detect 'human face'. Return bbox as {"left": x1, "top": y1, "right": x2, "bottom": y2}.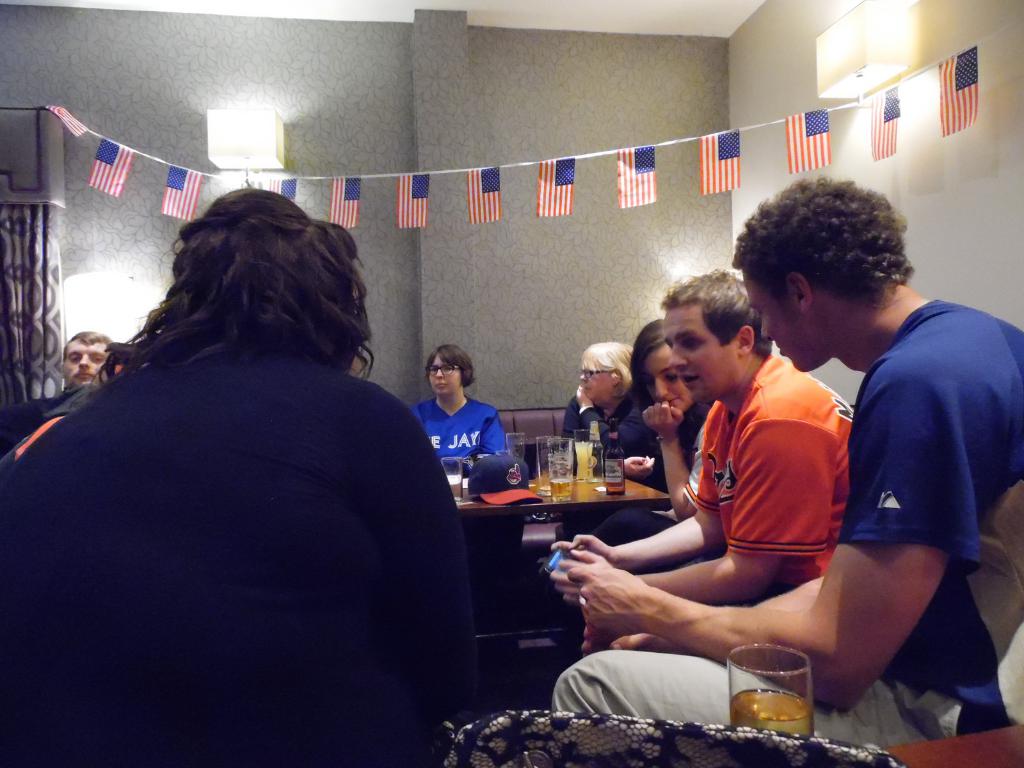
{"left": 645, "top": 353, "right": 690, "bottom": 409}.
